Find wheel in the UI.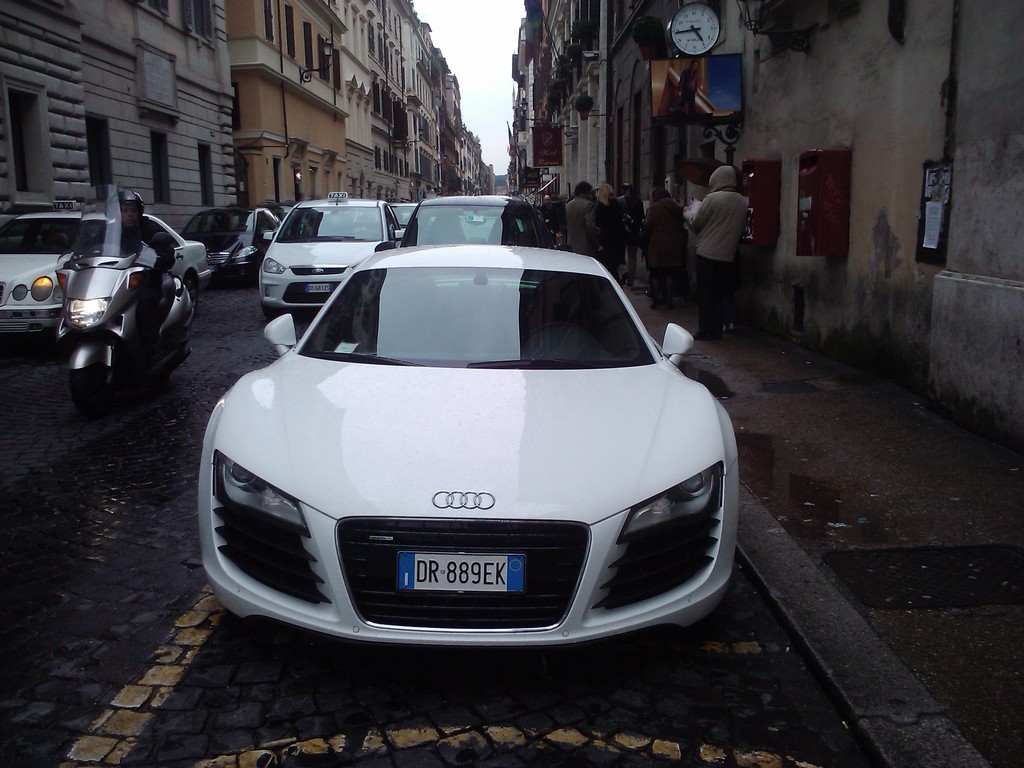
UI element at crop(72, 358, 106, 414).
